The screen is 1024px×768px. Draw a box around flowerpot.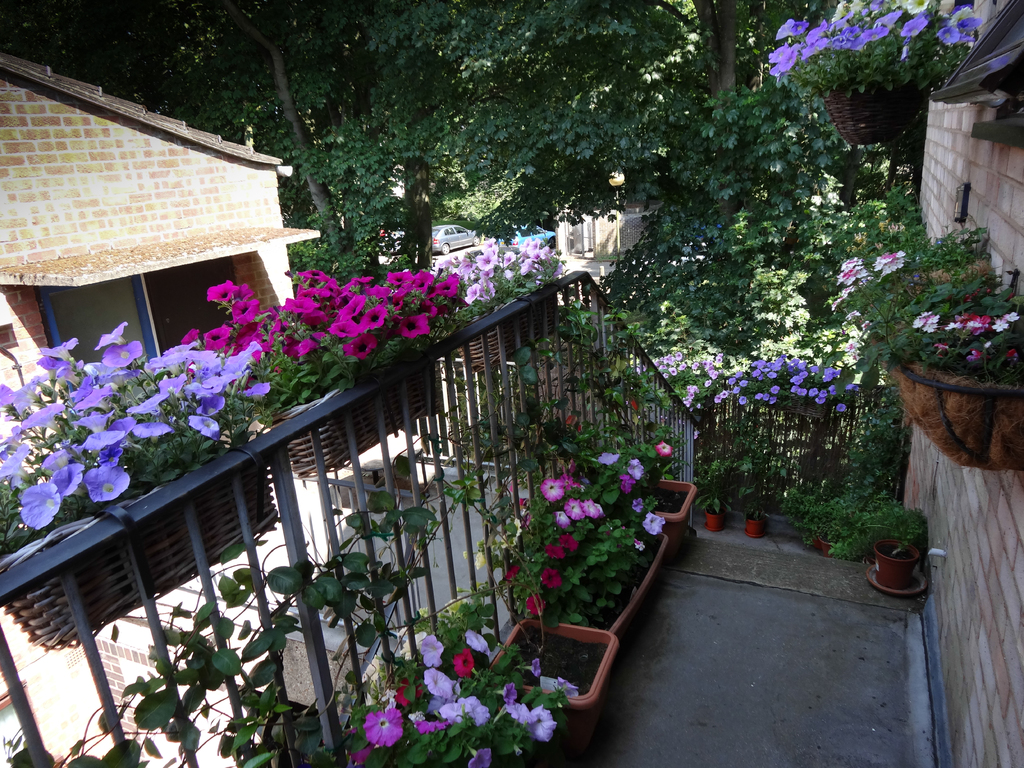
region(705, 509, 724, 533).
